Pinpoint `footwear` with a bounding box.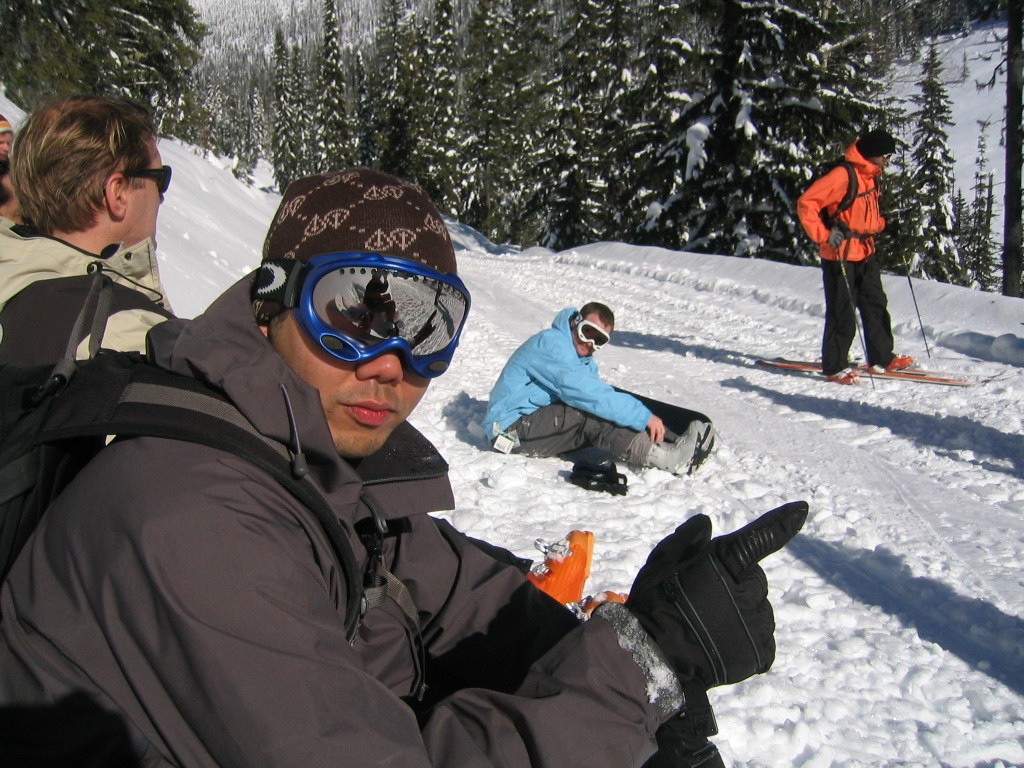
(566, 462, 630, 494).
